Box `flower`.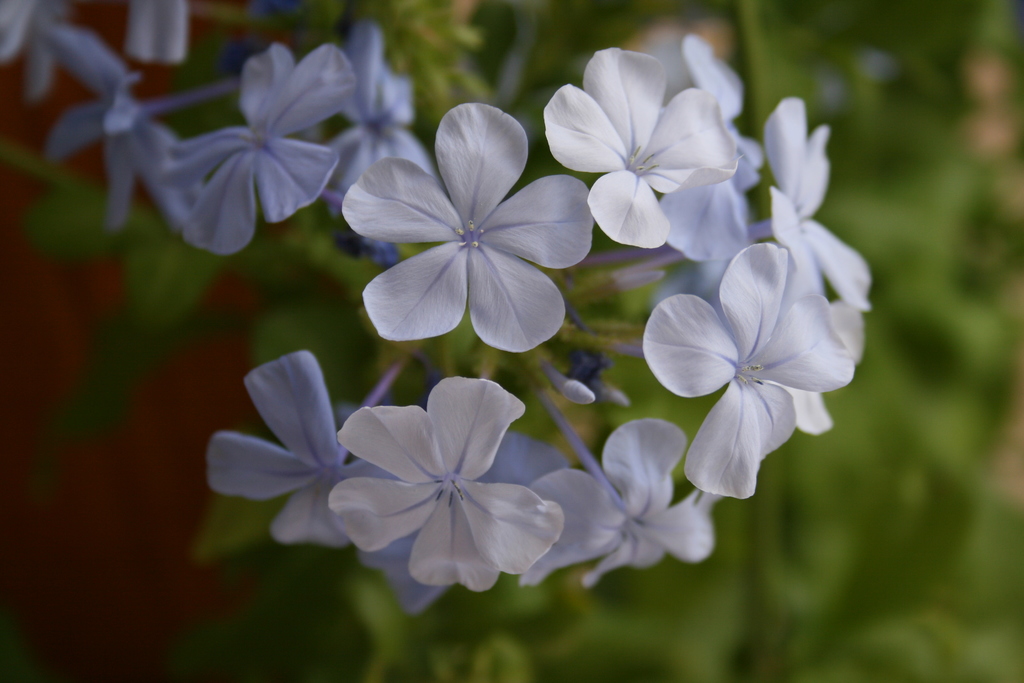
locate(346, 87, 584, 364).
